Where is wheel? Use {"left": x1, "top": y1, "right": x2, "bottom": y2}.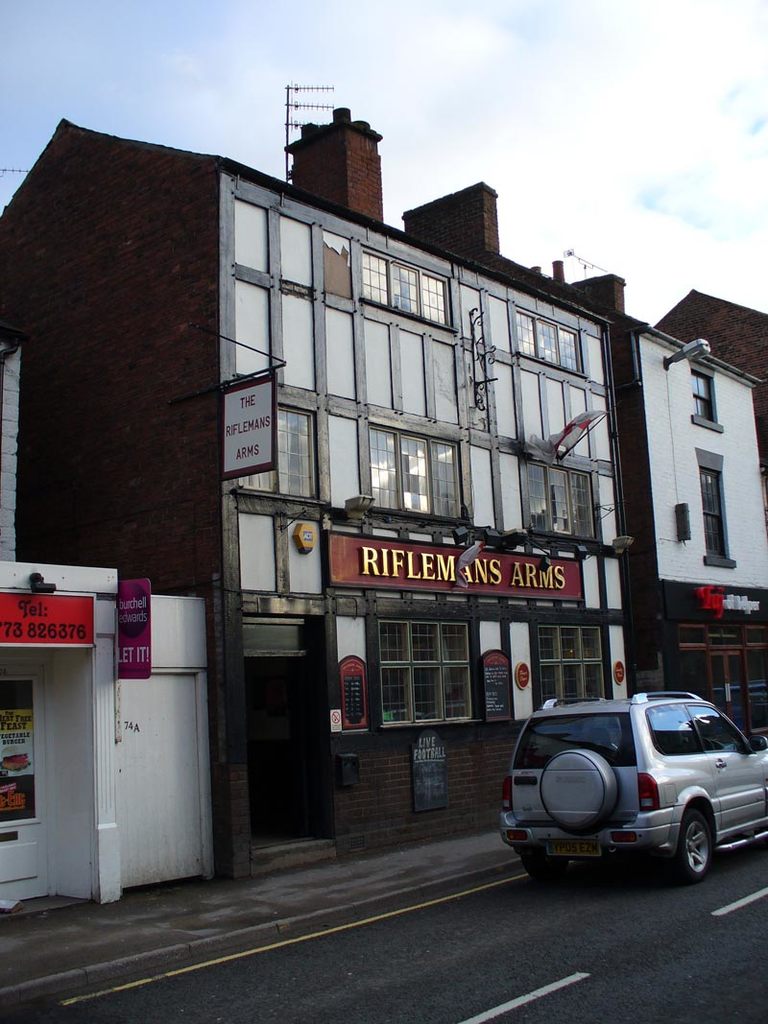
{"left": 677, "top": 798, "right": 735, "bottom": 884}.
